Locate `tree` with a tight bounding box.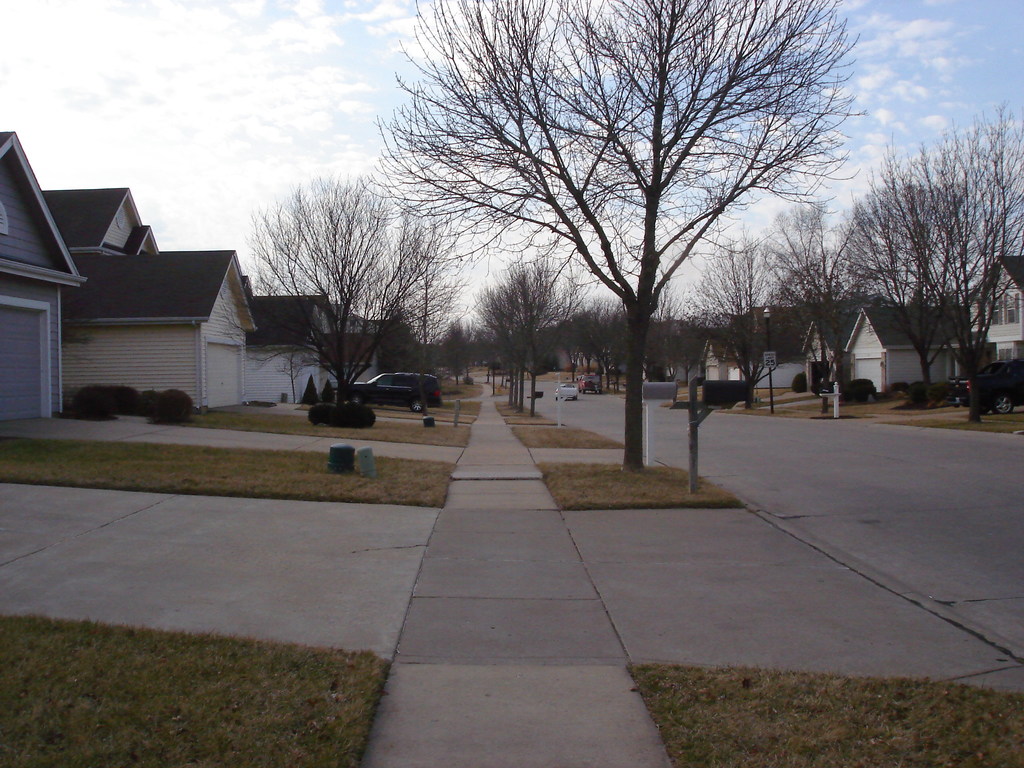
detection(758, 190, 857, 410).
